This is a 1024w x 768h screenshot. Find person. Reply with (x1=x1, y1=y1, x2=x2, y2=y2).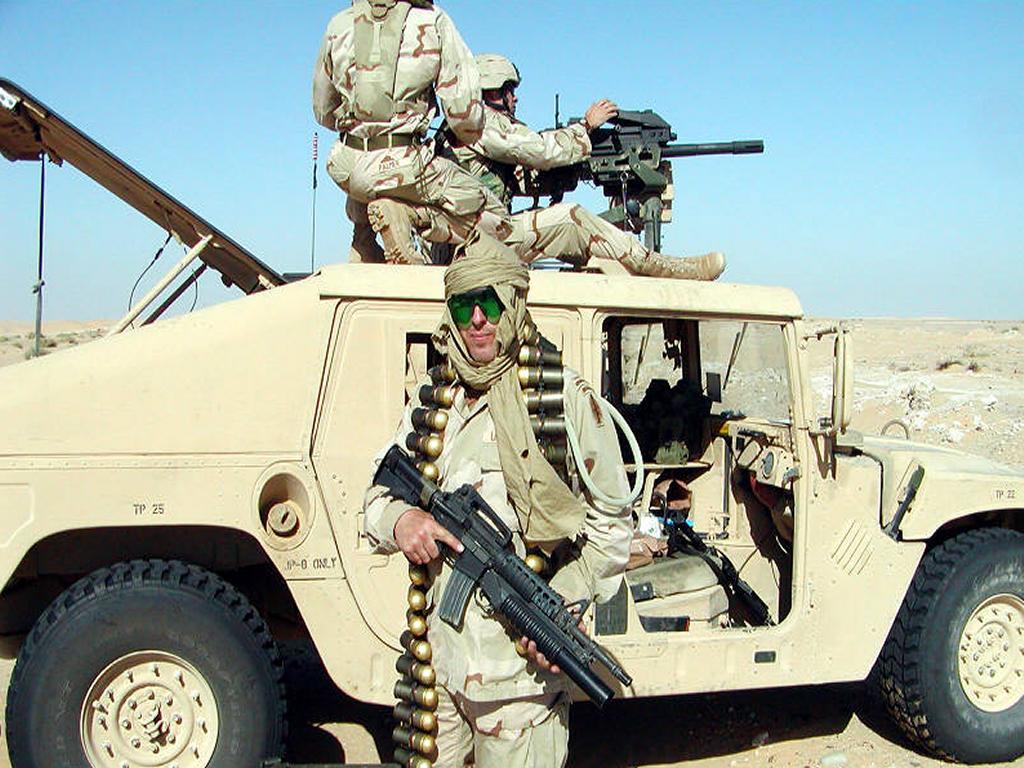
(x1=286, y1=0, x2=522, y2=274).
